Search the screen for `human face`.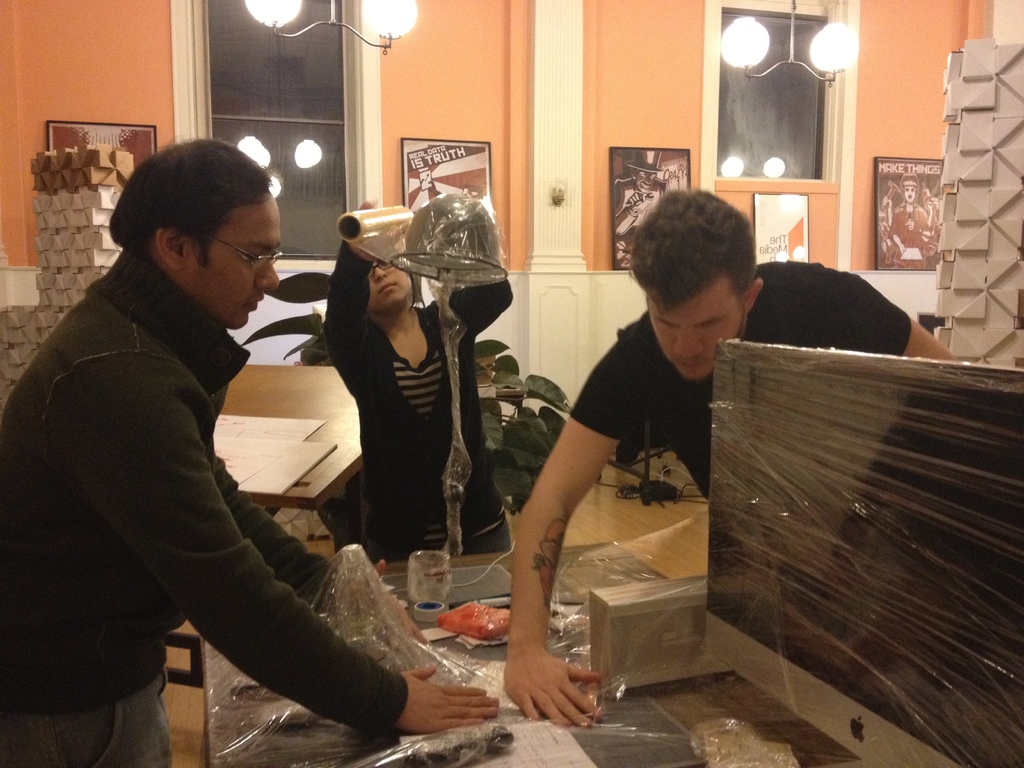
Found at region(189, 200, 283, 331).
